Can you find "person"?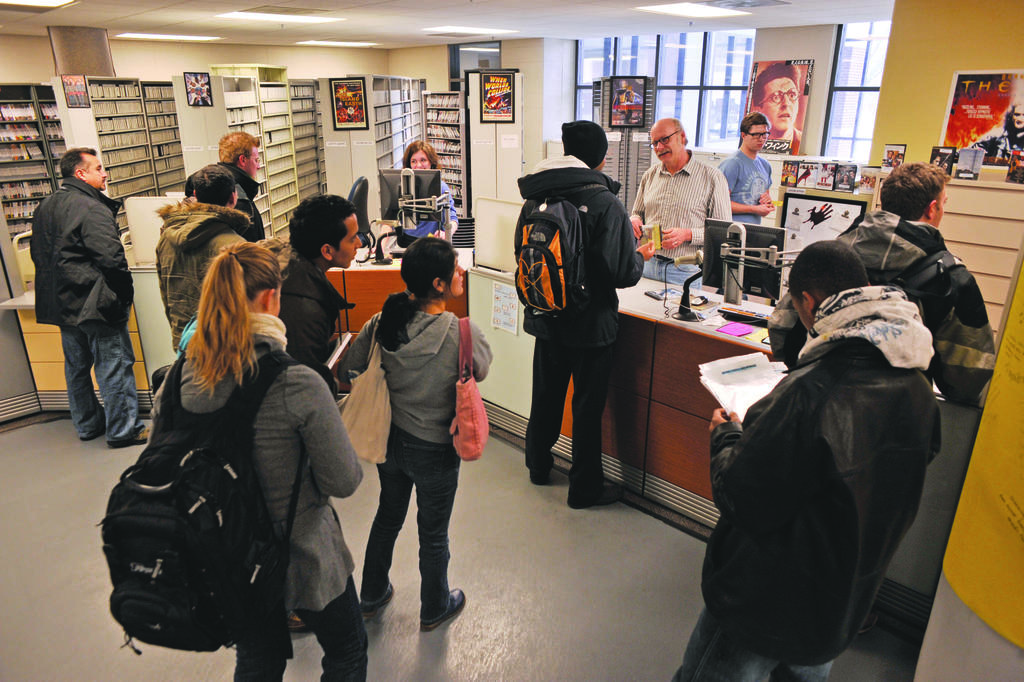
Yes, bounding box: [left=154, top=163, right=253, bottom=354].
